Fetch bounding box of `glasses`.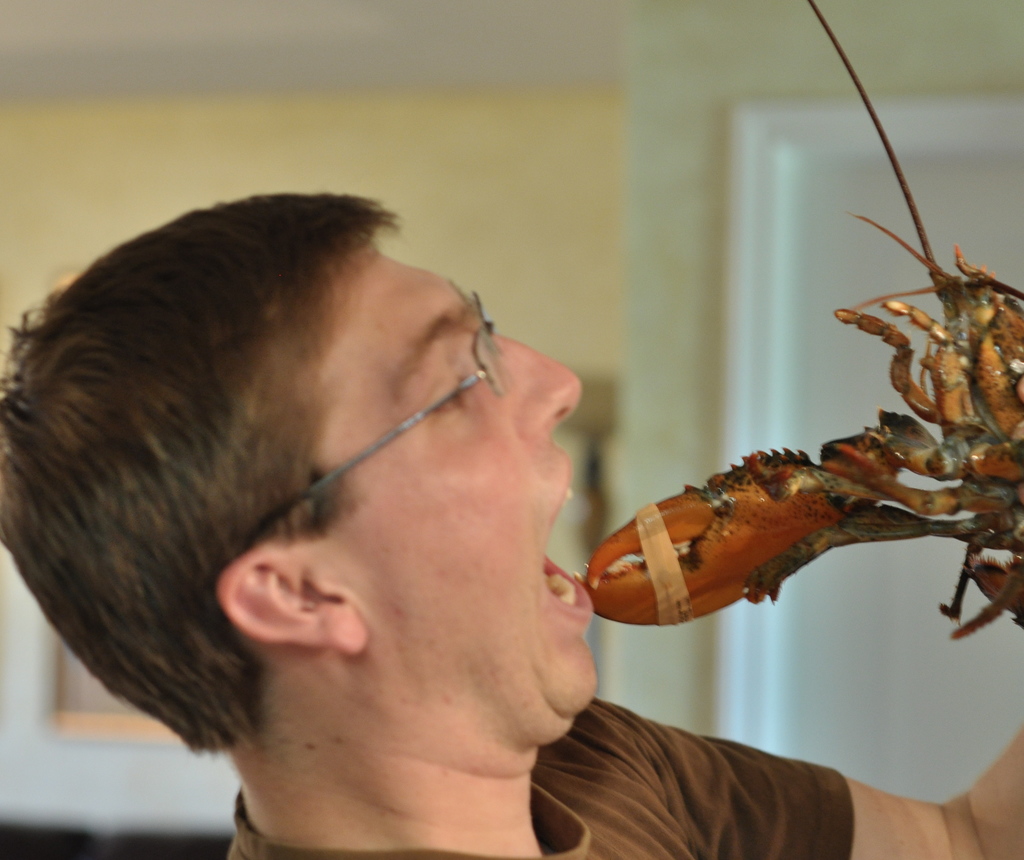
Bbox: detection(234, 288, 513, 556).
